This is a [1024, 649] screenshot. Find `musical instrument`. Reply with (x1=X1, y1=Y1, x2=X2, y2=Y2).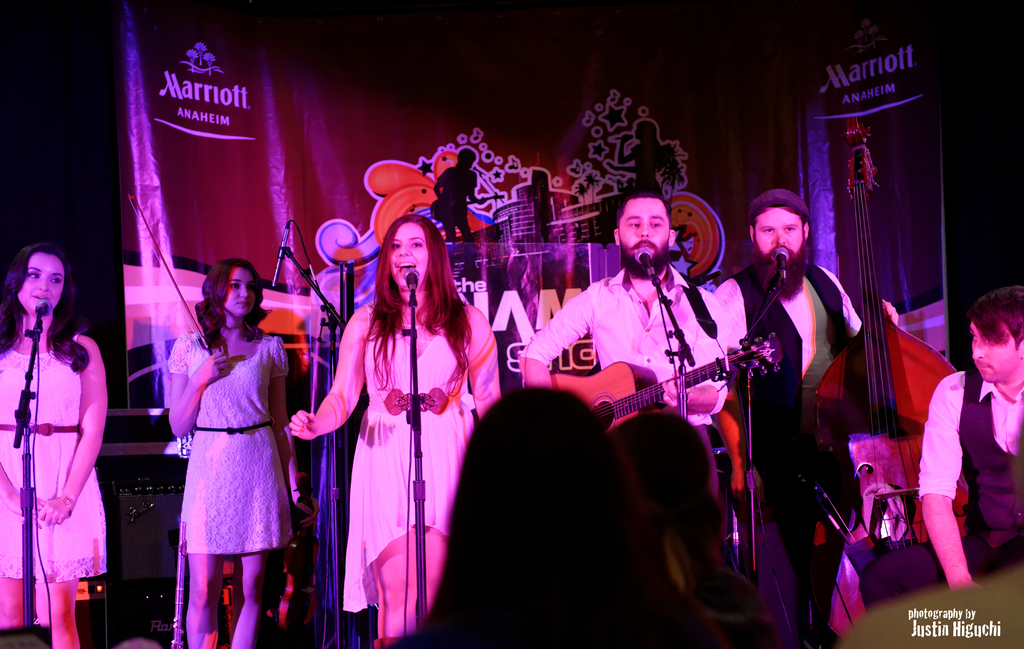
(x1=428, y1=192, x2=504, y2=220).
